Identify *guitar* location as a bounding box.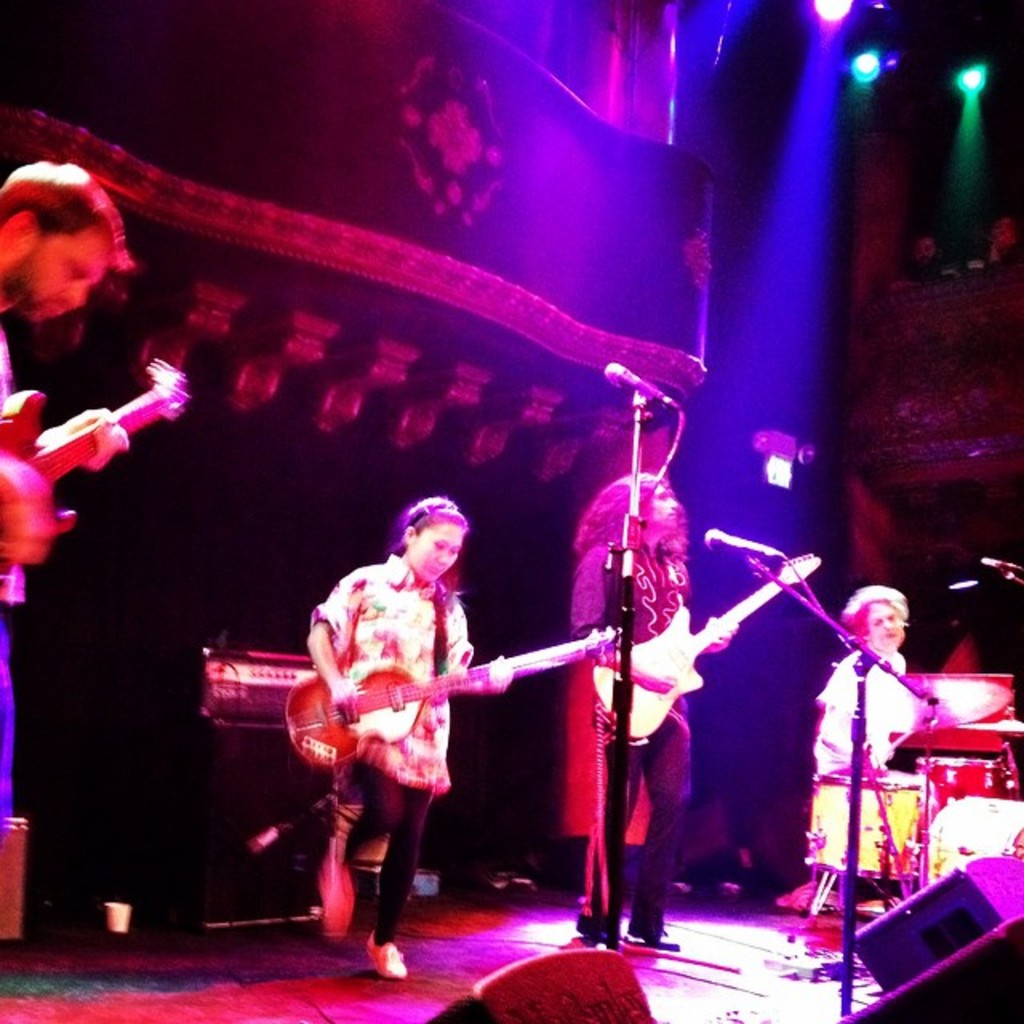
574/549/826/747.
